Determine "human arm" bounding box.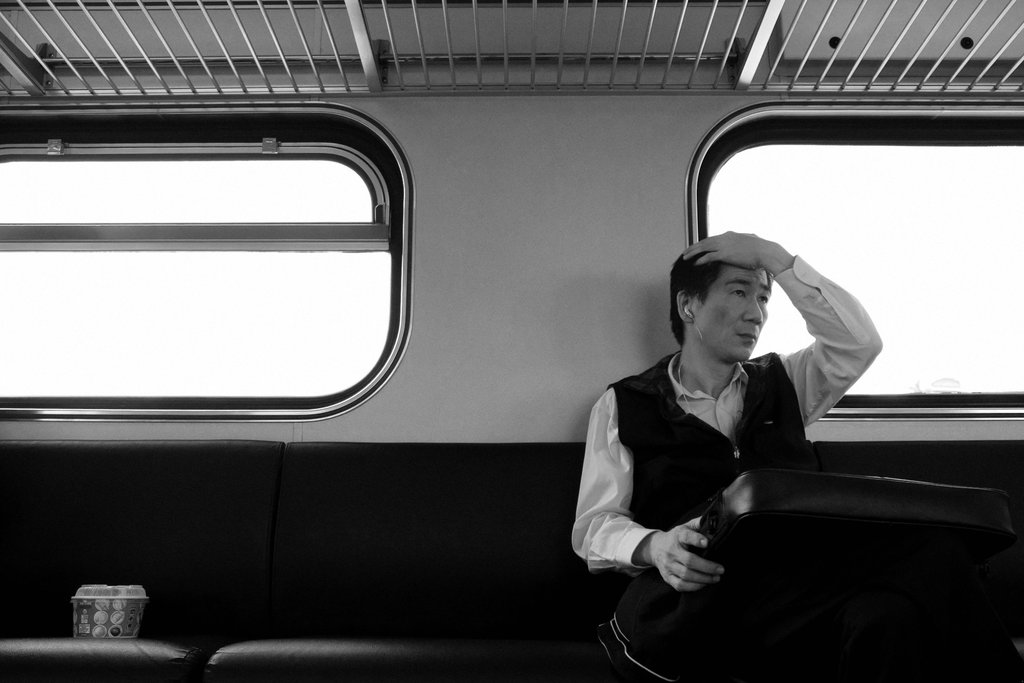
Determined: left=581, top=389, right=688, bottom=622.
